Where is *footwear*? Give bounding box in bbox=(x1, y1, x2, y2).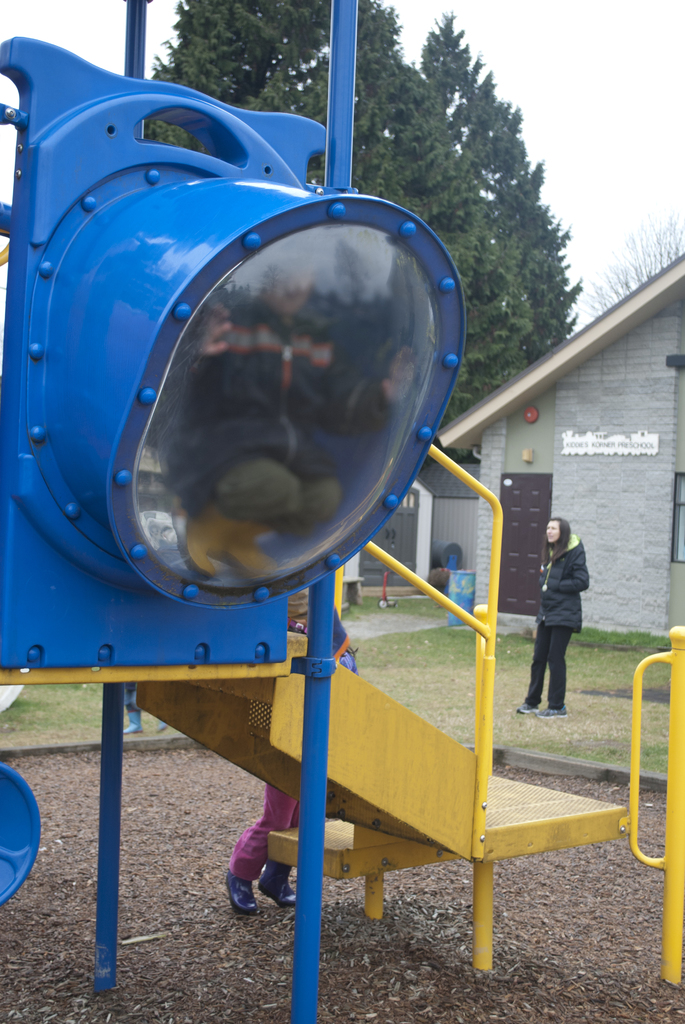
bbox=(516, 701, 542, 717).
